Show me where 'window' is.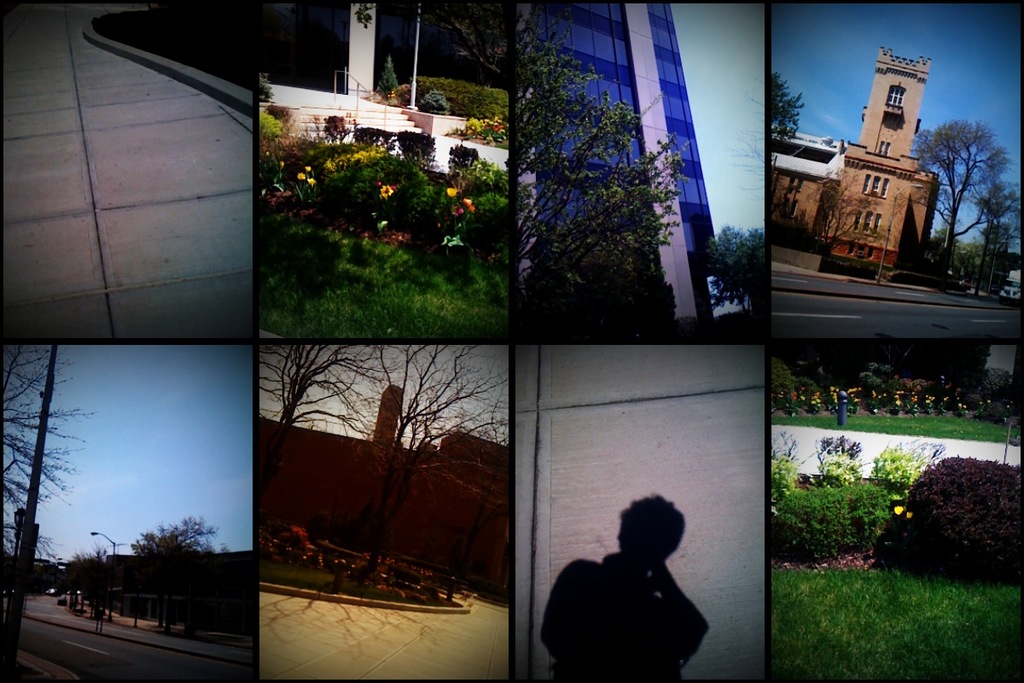
'window' is at [x1=855, y1=211, x2=859, y2=235].
